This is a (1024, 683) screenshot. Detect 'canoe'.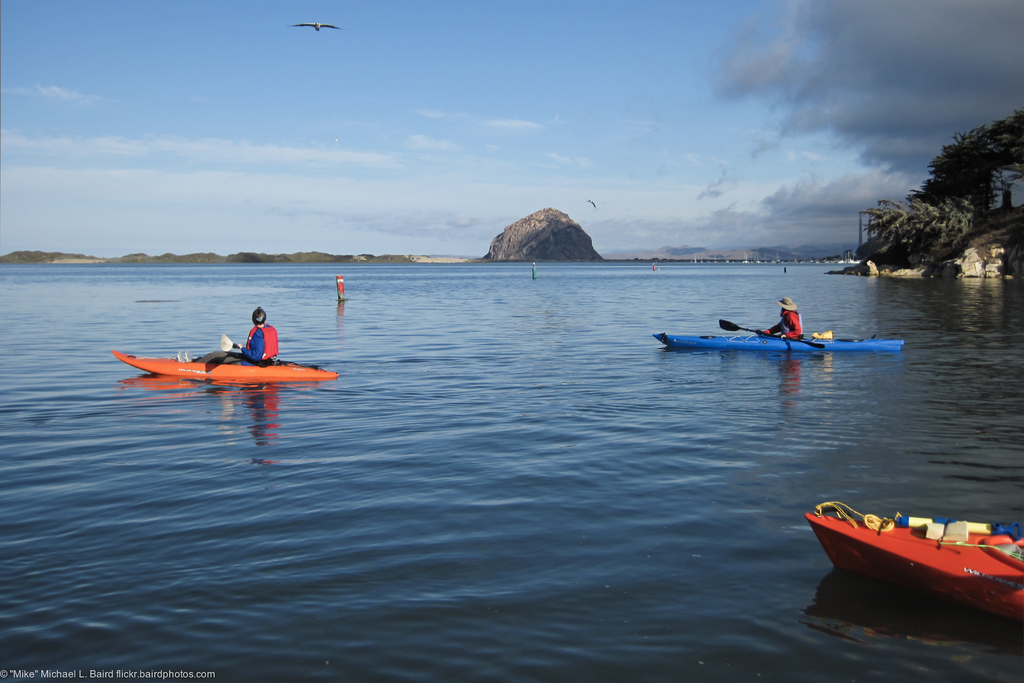
{"x1": 99, "y1": 318, "x2": 328, "y2": 396}.
